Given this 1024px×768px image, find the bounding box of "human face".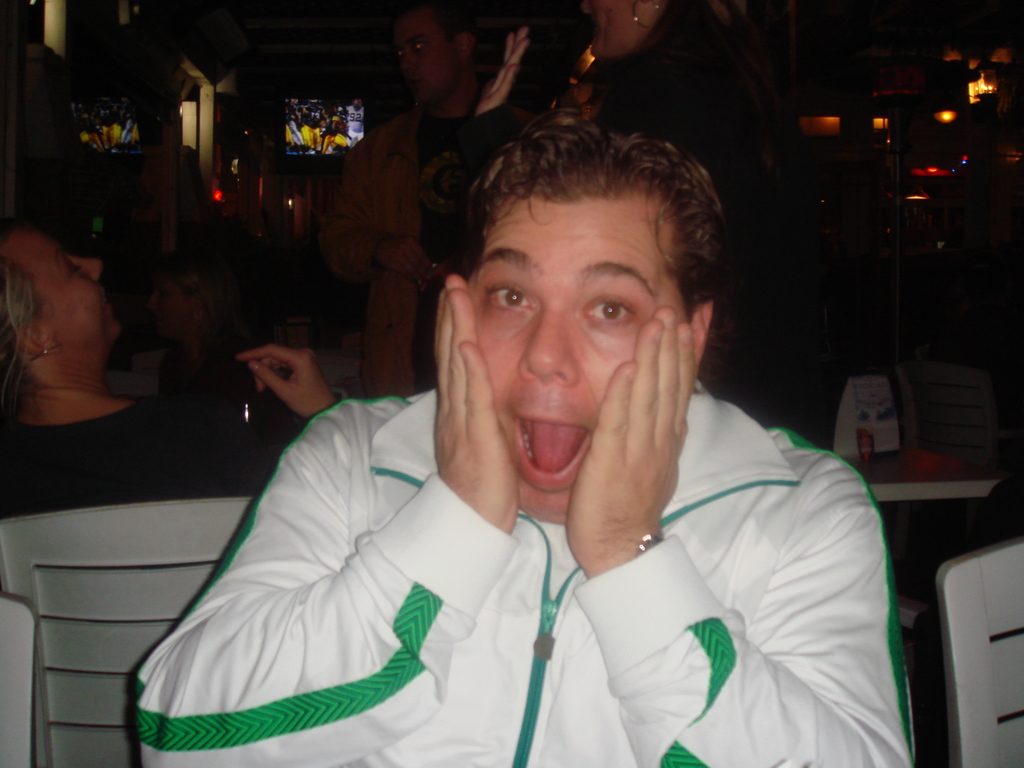
pyautogui.locateOnScreen(398, 11, 456, 102).
